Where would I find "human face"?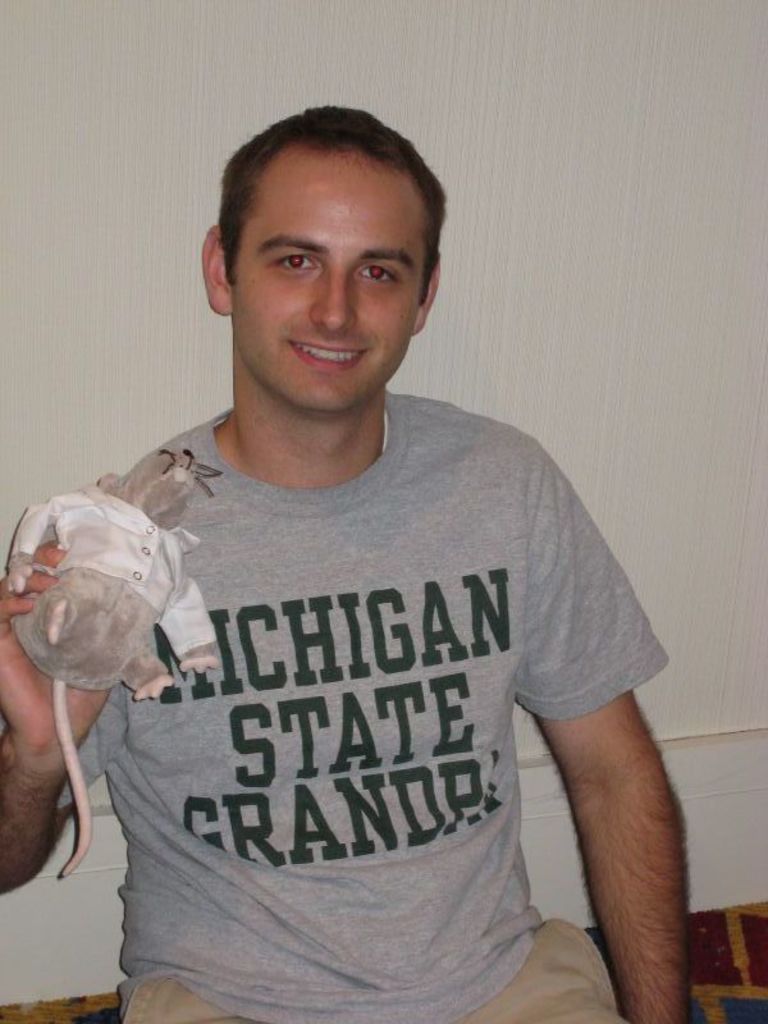
At {"x1": 218, "y1": 159, "x2": 426, "y2": 413}.
